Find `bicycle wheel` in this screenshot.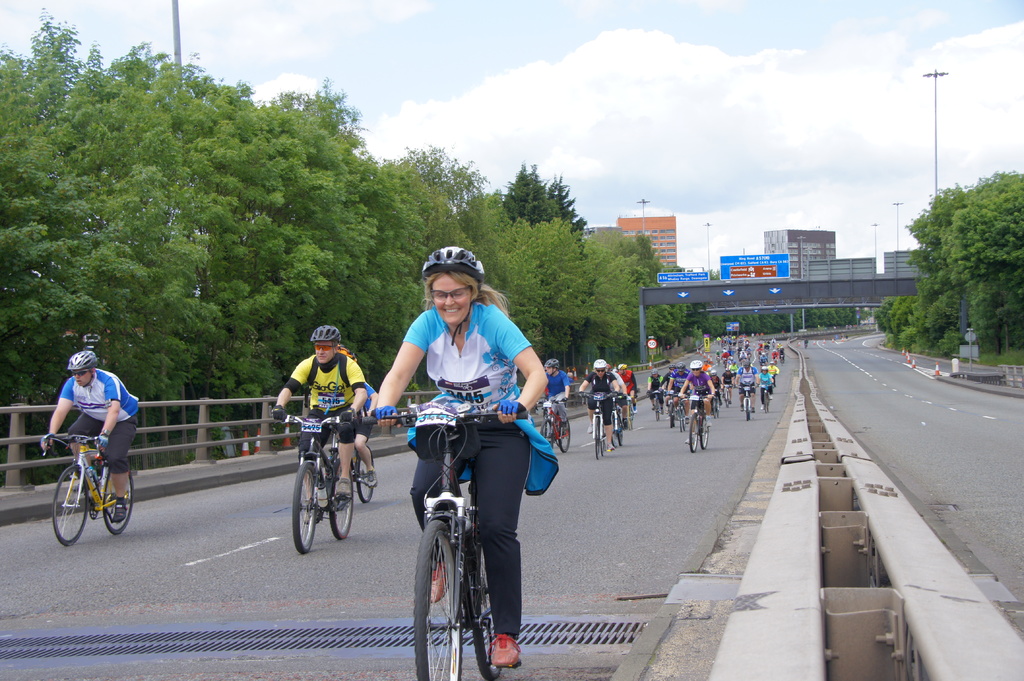
The bounding box for `bicycle wheel` is left=761, top=390, right=766, bottom=413.
